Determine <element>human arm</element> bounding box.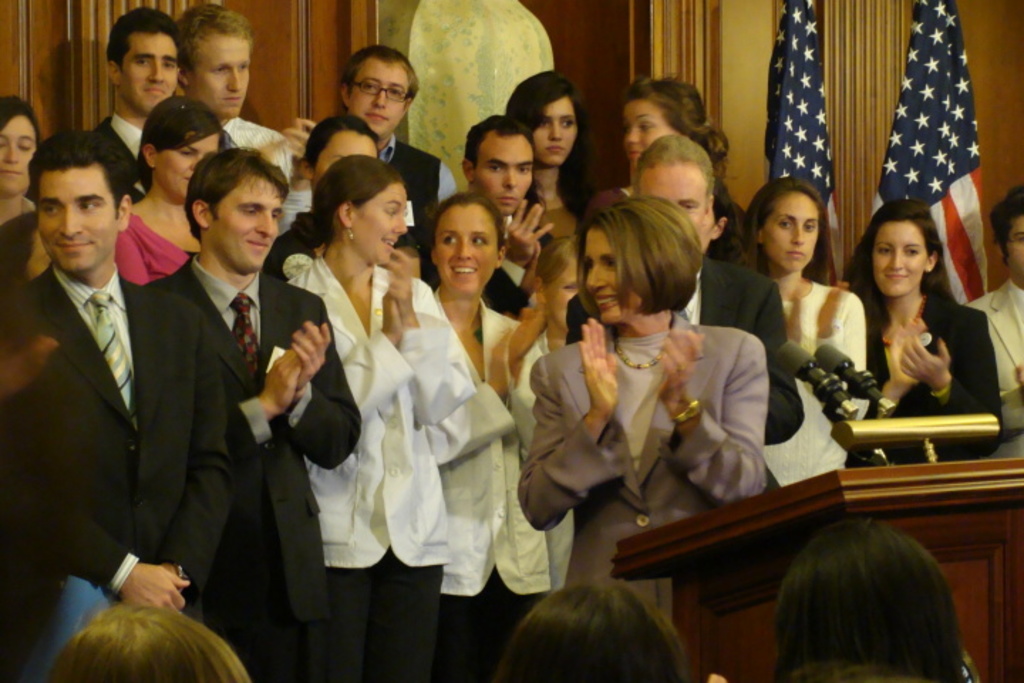
Determined: box(395, 231, 469, 427).
